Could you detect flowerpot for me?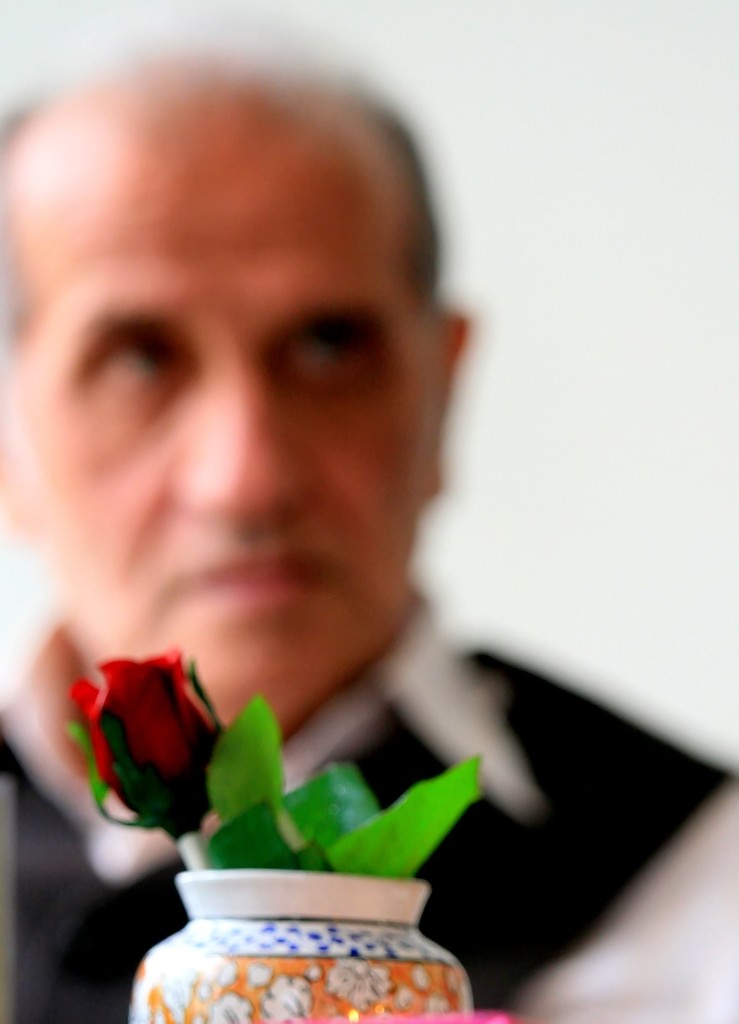
Detection result: select_region(122, 871, 473, 1023).
